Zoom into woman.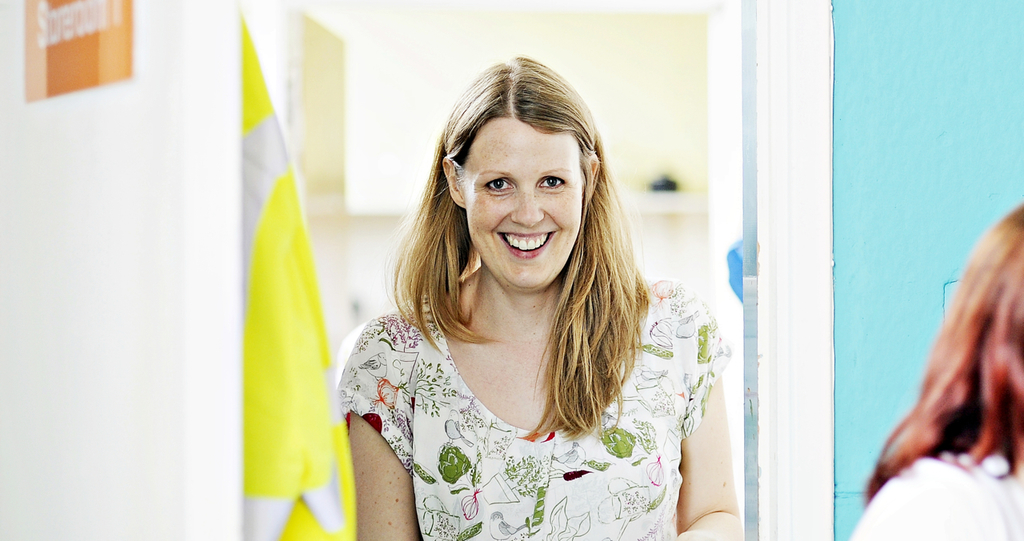
Zoom target: 850, 202, 1023, 540.
